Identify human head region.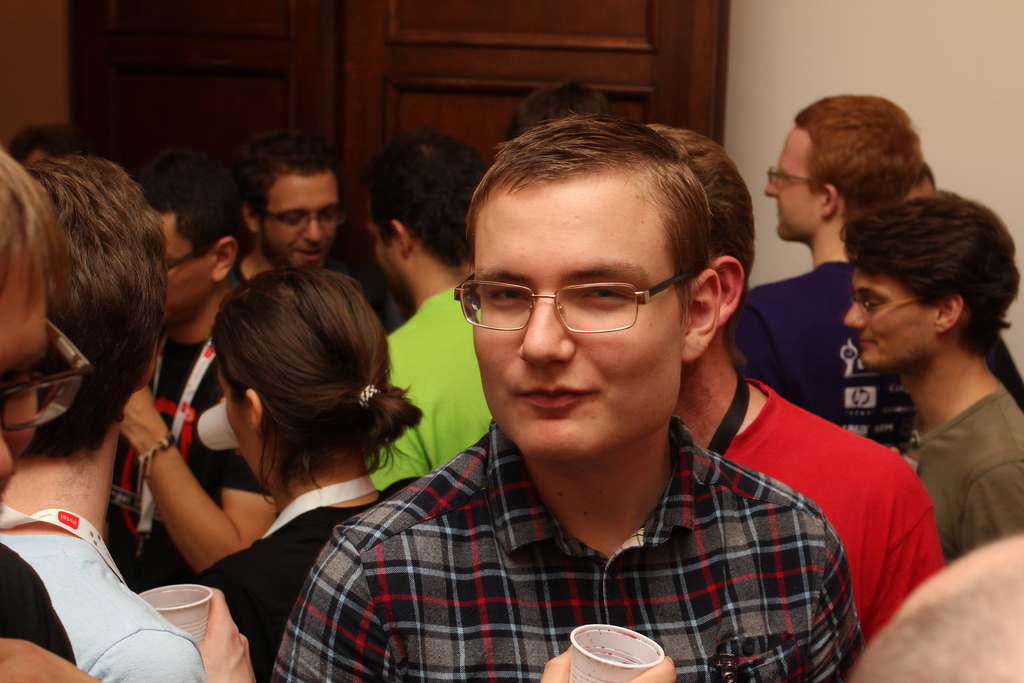
Region: [456,110,717,451].
